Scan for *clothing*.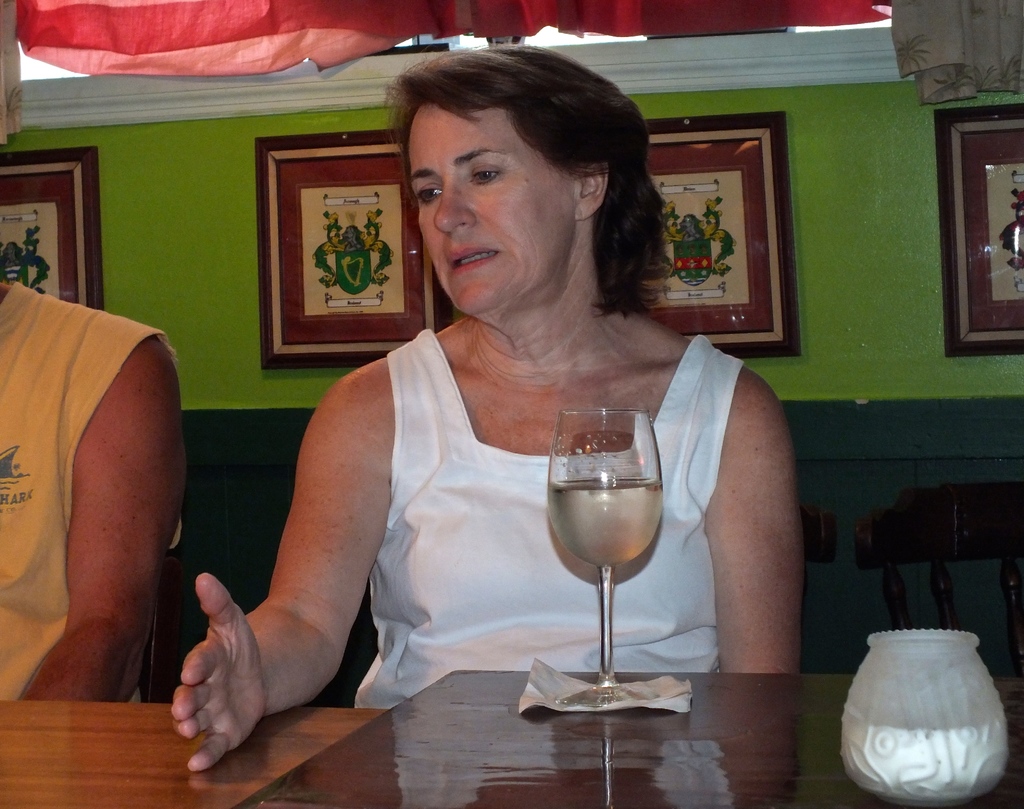
Scan result: bbox=(0, 279, 184, 701).
